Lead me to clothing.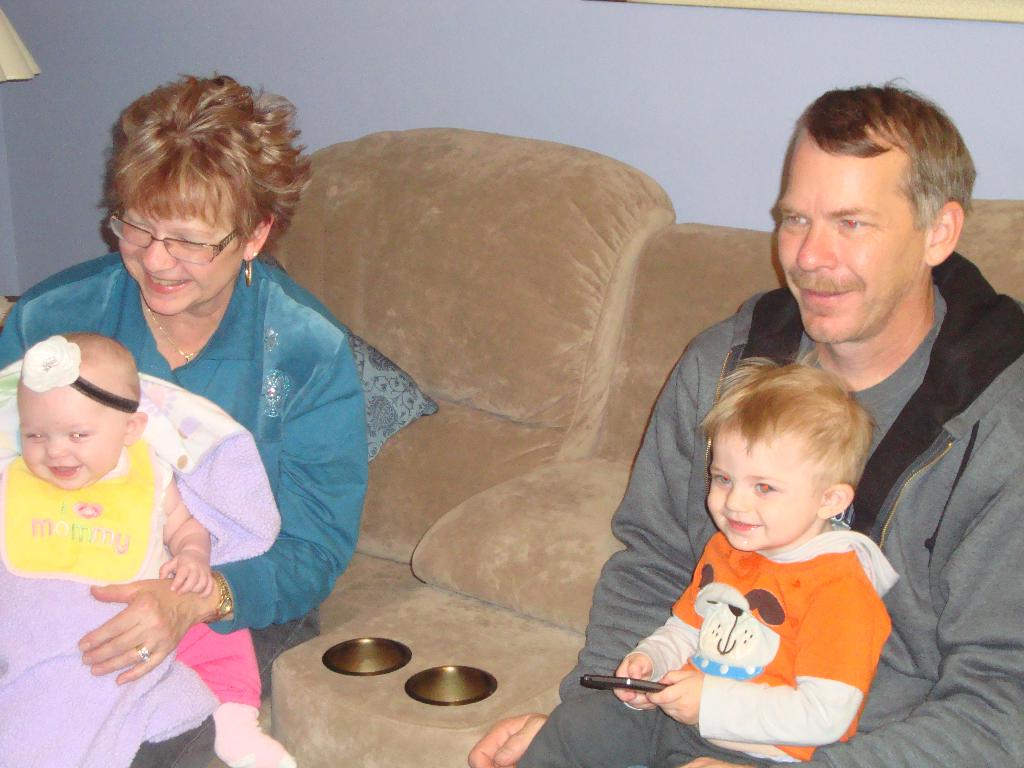
Lead to [x1=516, y1=252, x2=1023, y2=767].
